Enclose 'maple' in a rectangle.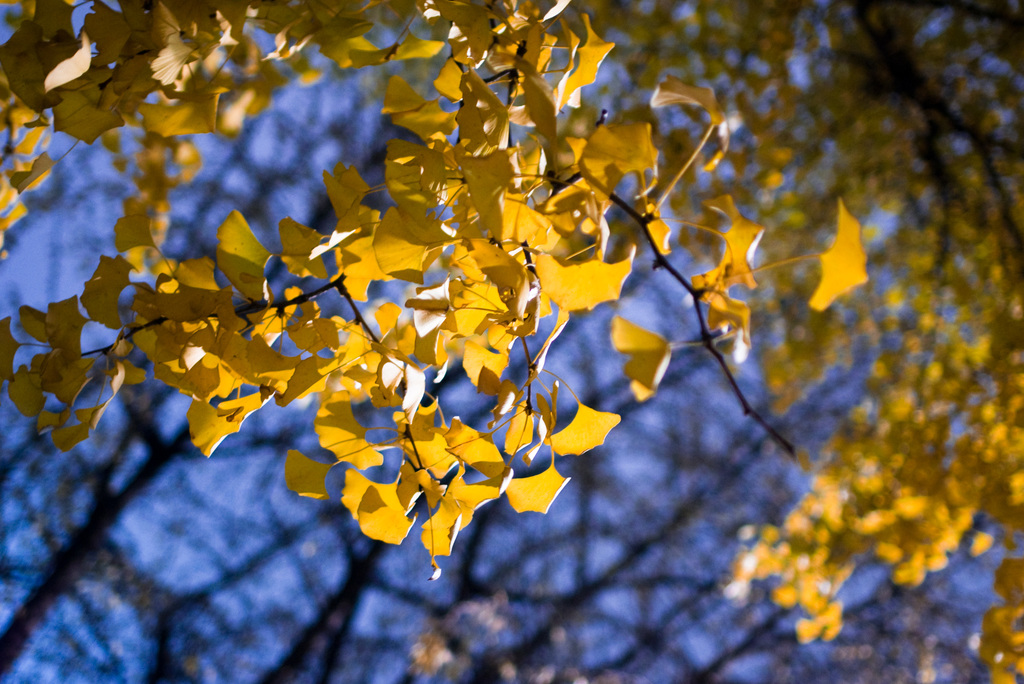
(0,4,1023,682).
